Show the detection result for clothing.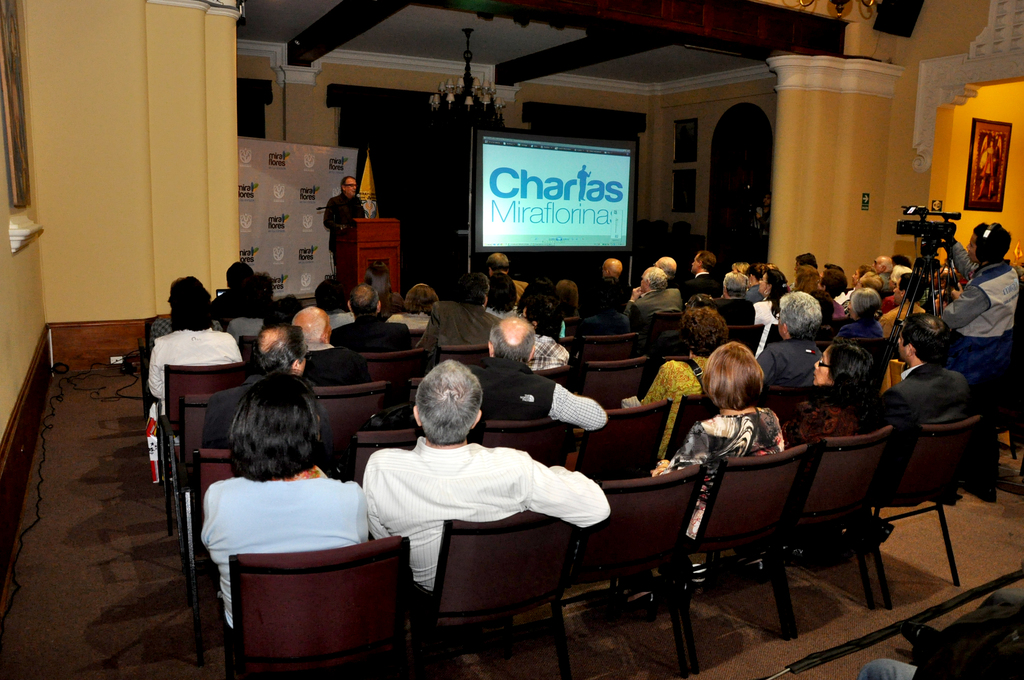
bbox=[401, 307, 432, 336].
